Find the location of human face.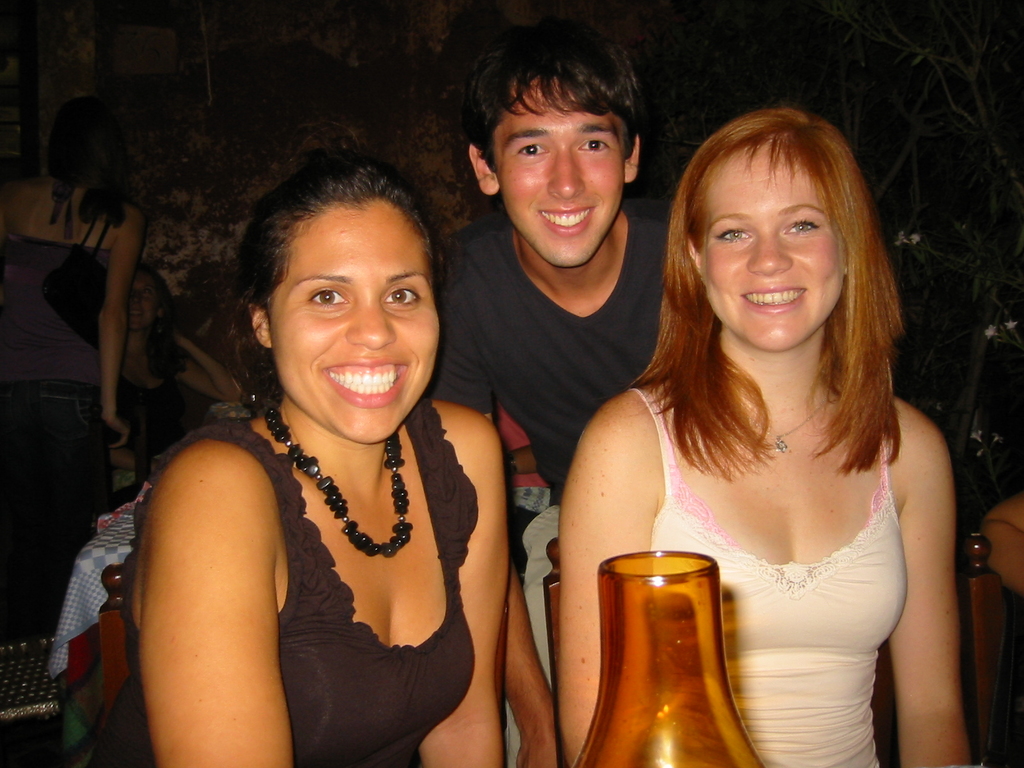
Location: select_region(698, 143, 845, 355).
